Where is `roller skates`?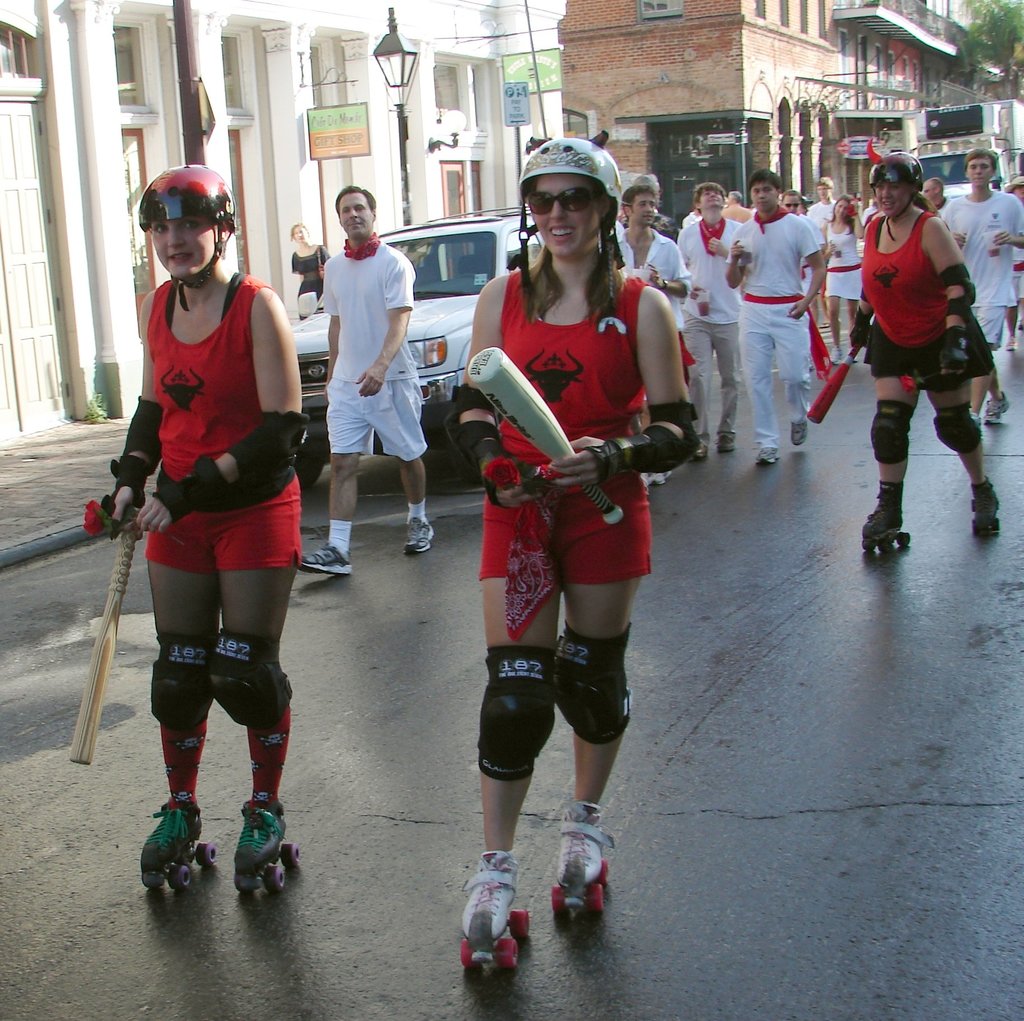
bbox=[860, 502, 911, 555].
